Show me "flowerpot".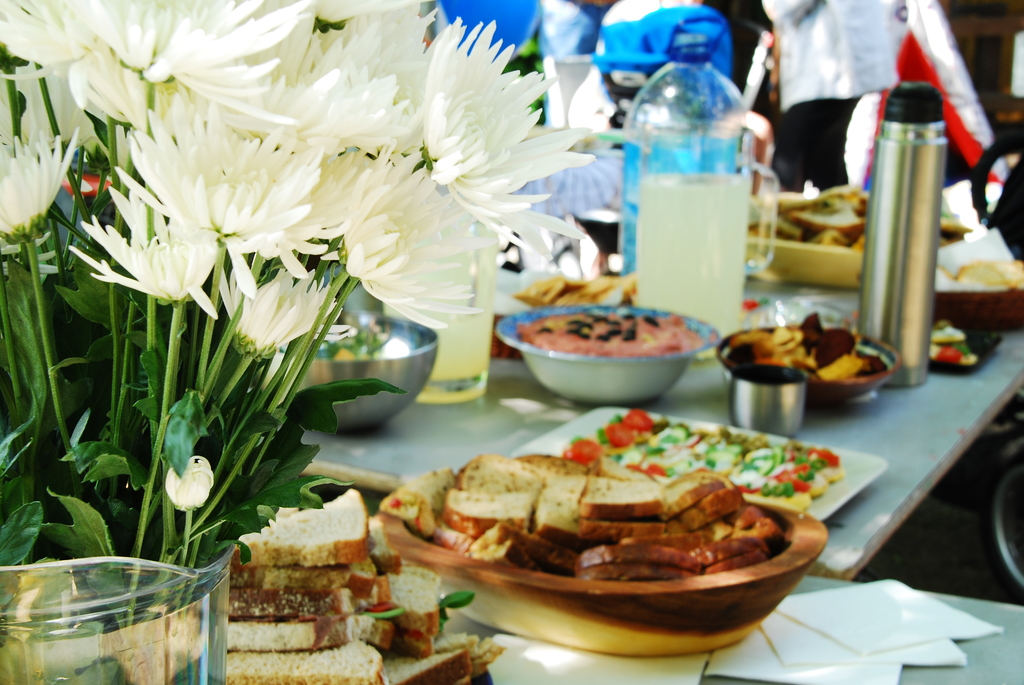
"flowerpot" is here: <bbox>51, 528, 250, 684</bbox>.
